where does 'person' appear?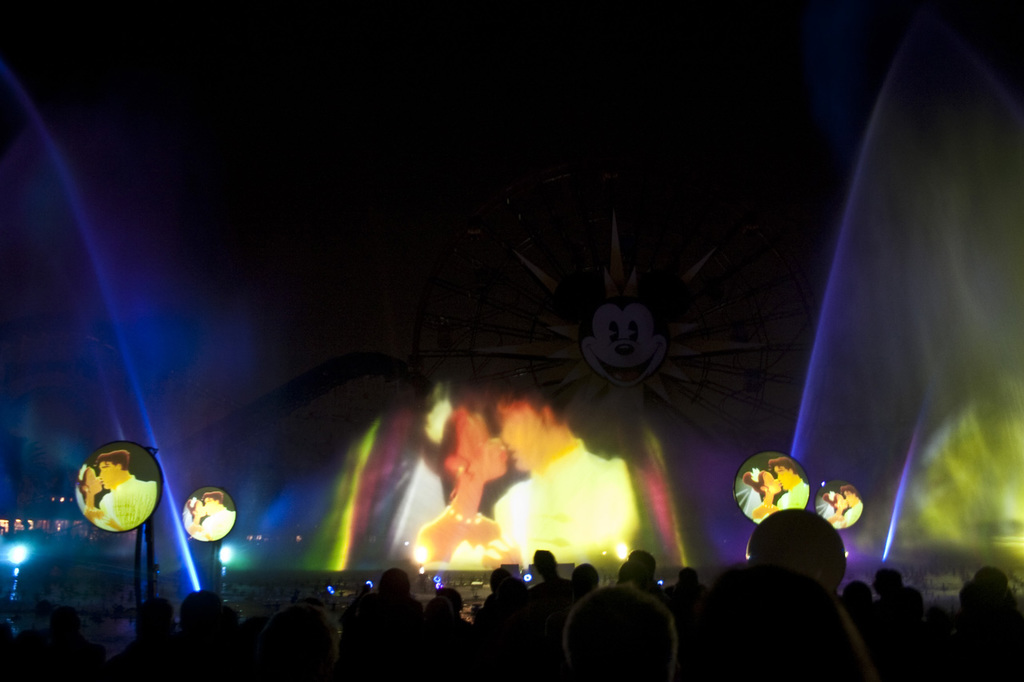
Appears at (x1=198, y1=491, x2=234, y2=533).
